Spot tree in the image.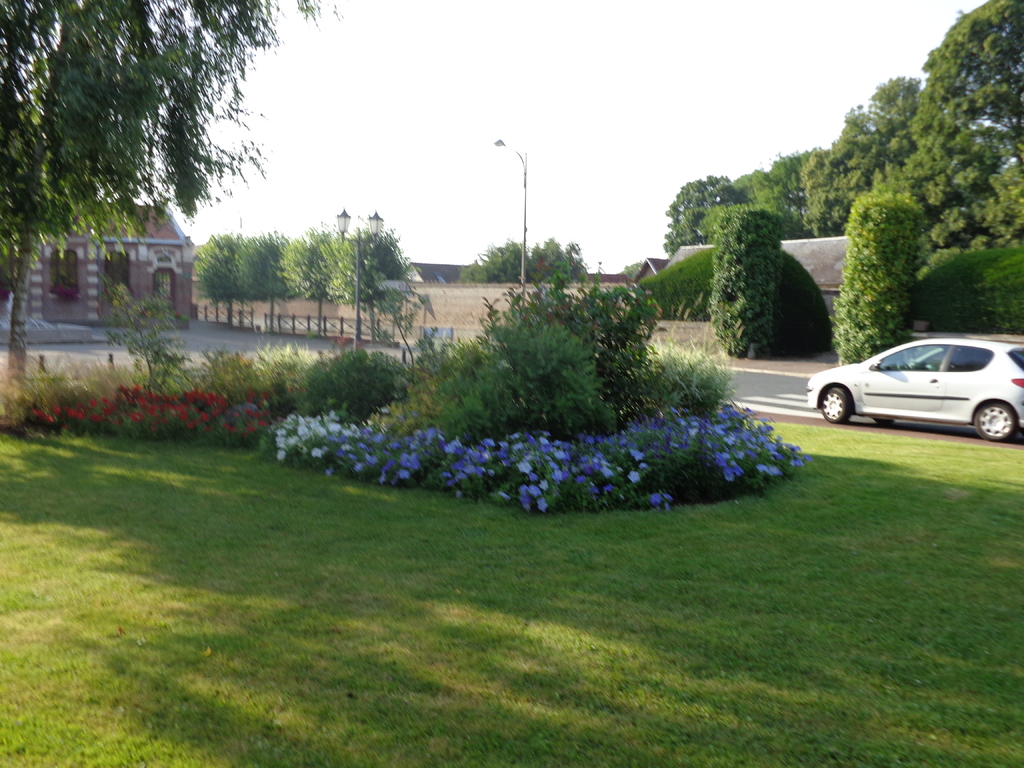
tree found at 920, 0, 1023, 141.
